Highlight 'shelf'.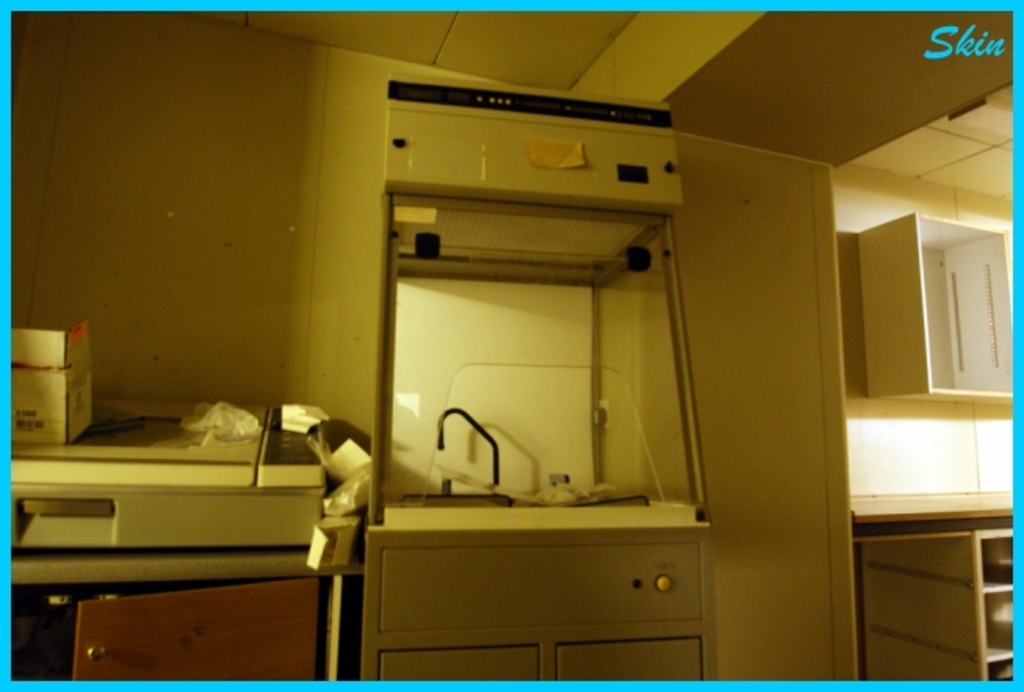
Highlighted region: detection(850, 518, 1019, 687).
